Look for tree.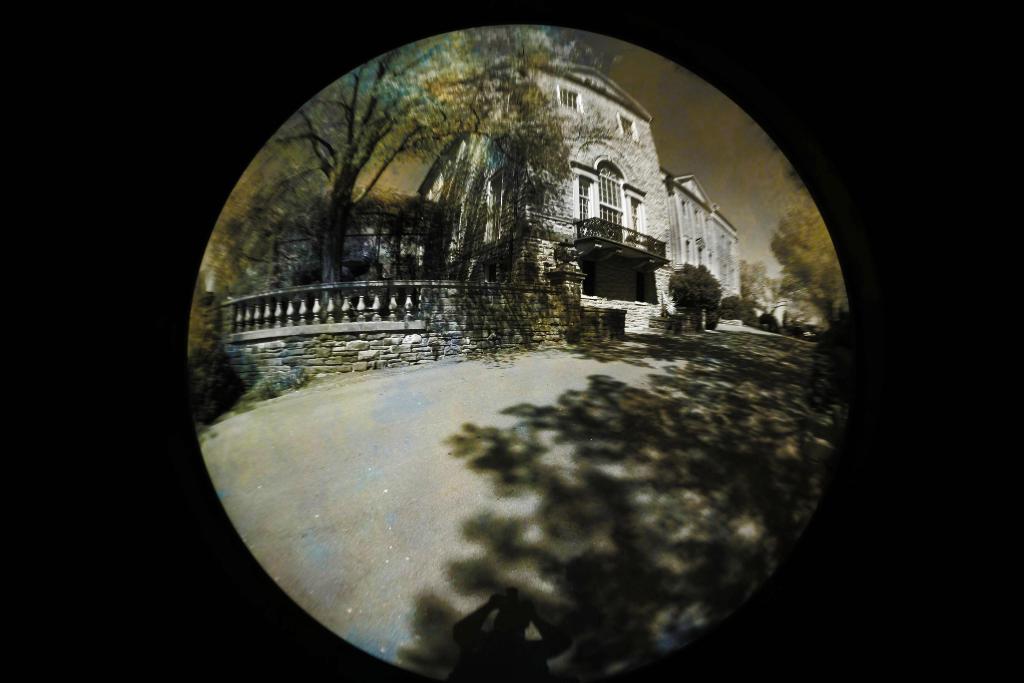
Found: 736:257:766:309.
